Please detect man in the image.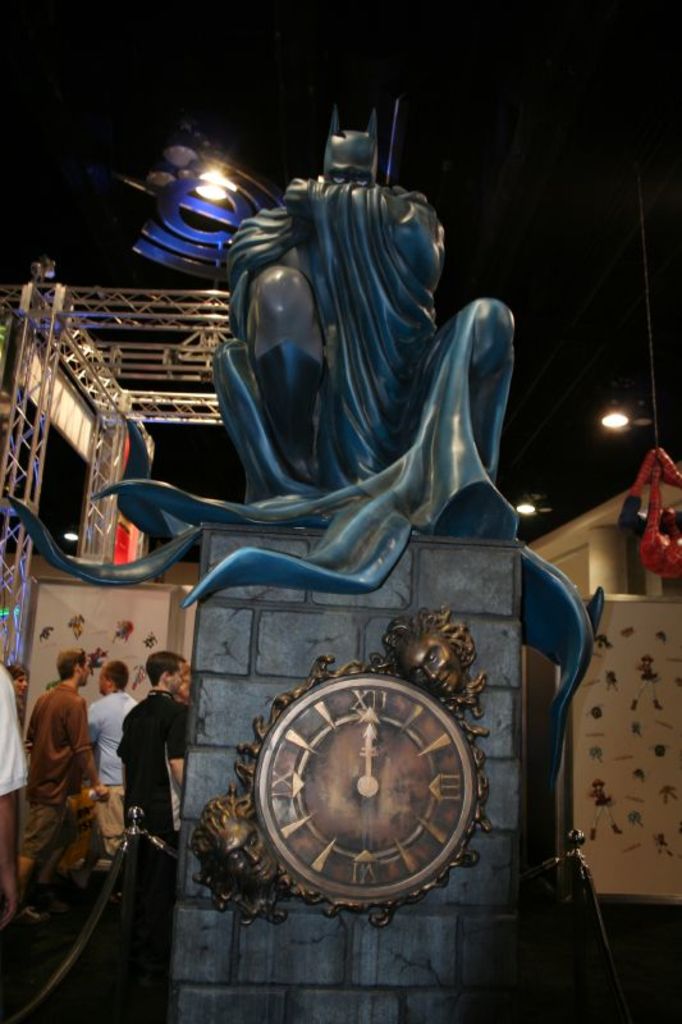
[619,436,681,582].
